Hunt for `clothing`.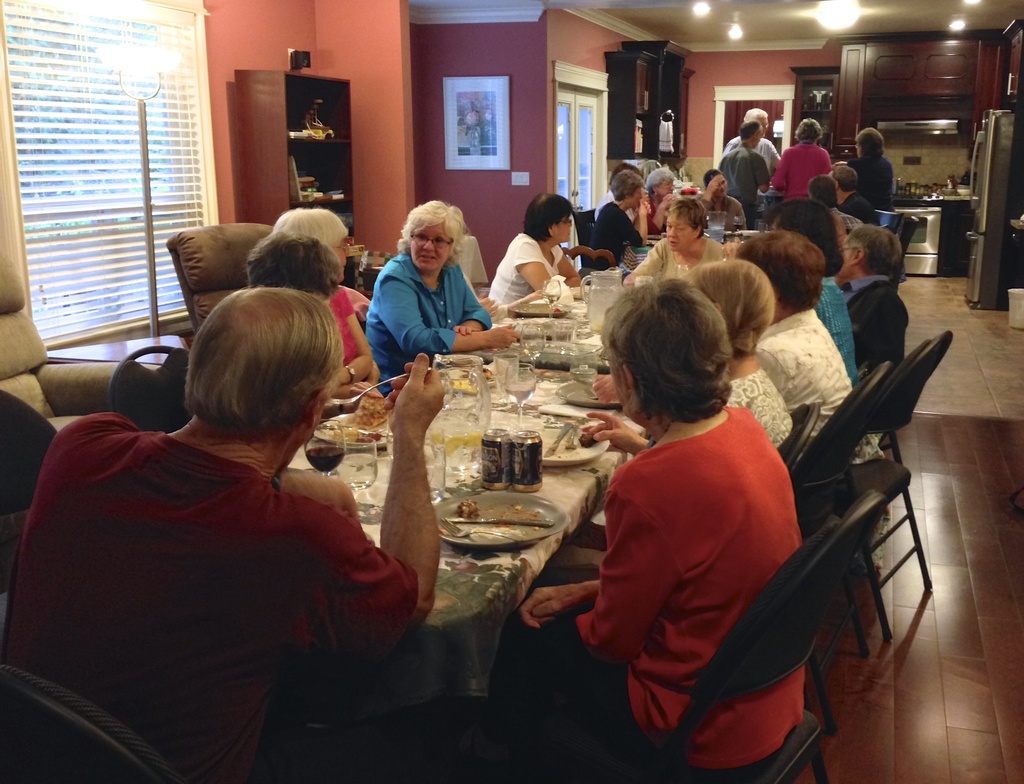
Hunted down at (x1=580, y1=361, x2=815, y2=749).
